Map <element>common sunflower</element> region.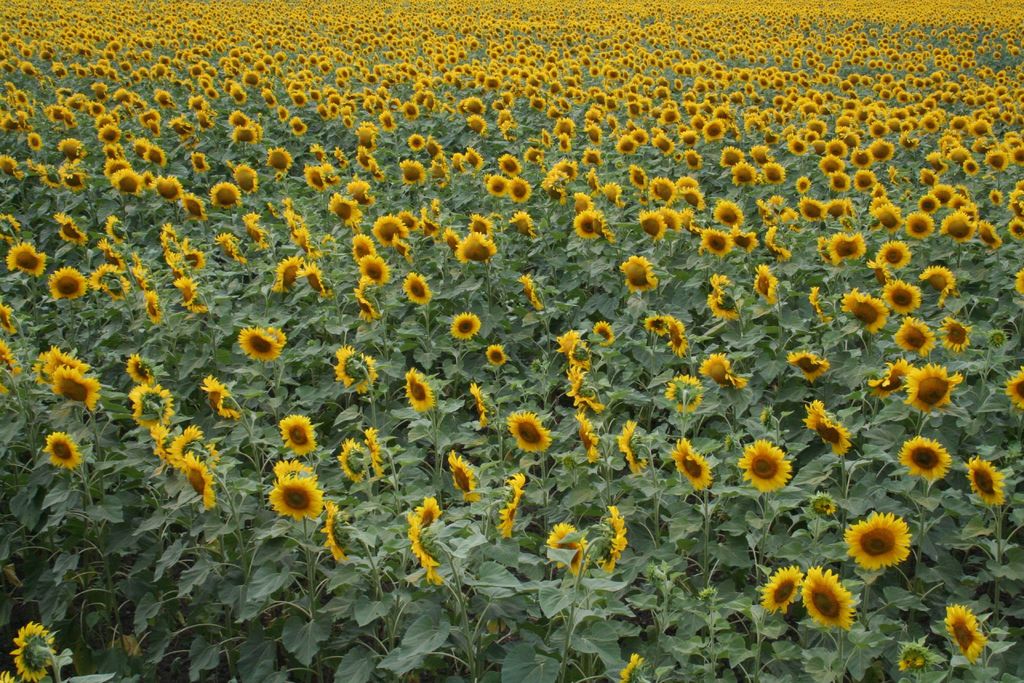
Mapped to [x1=763, y1=563, x2=803, y2=613].
